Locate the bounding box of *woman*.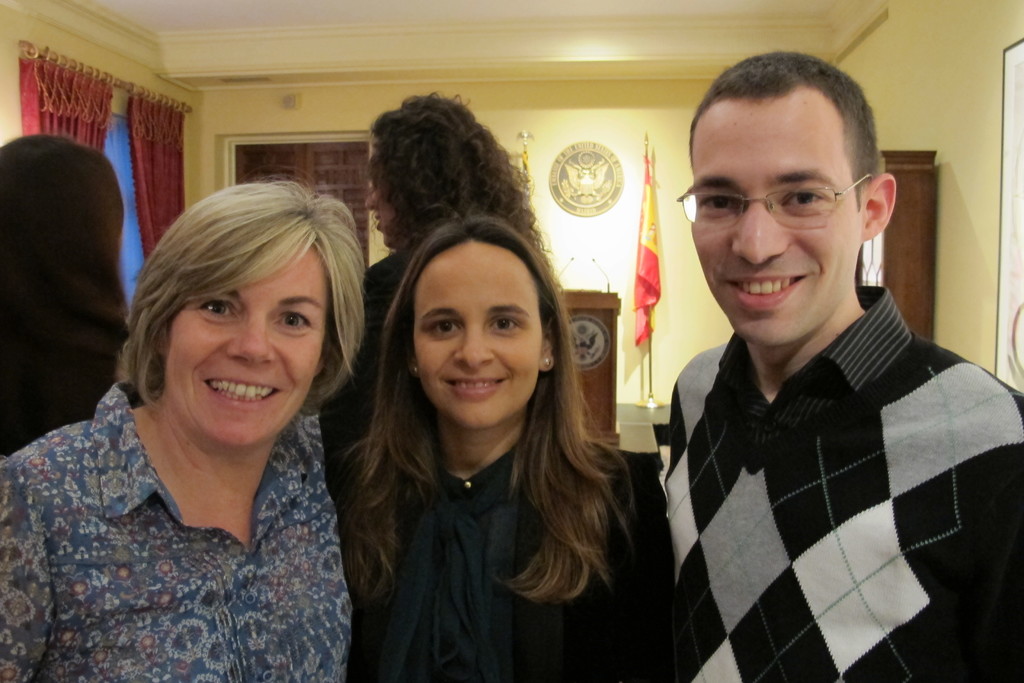
Bounding box: [x1=340, y1=220, x2=684, y2=682].
